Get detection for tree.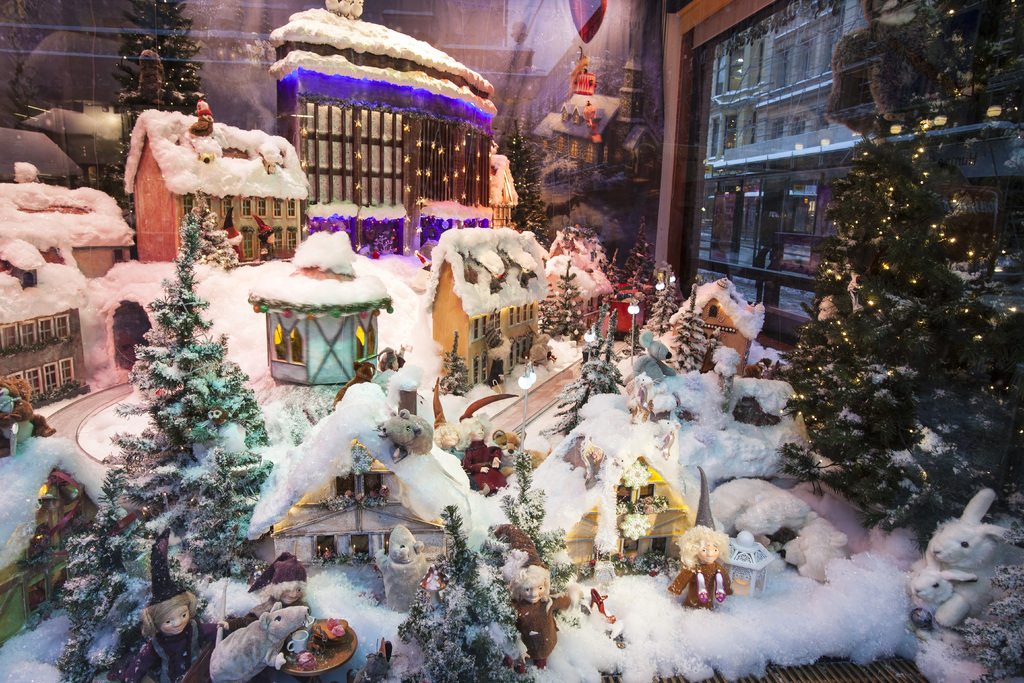
Detection: {"left": 109, "top": 0, "right": 203, "bottom": 145}.
